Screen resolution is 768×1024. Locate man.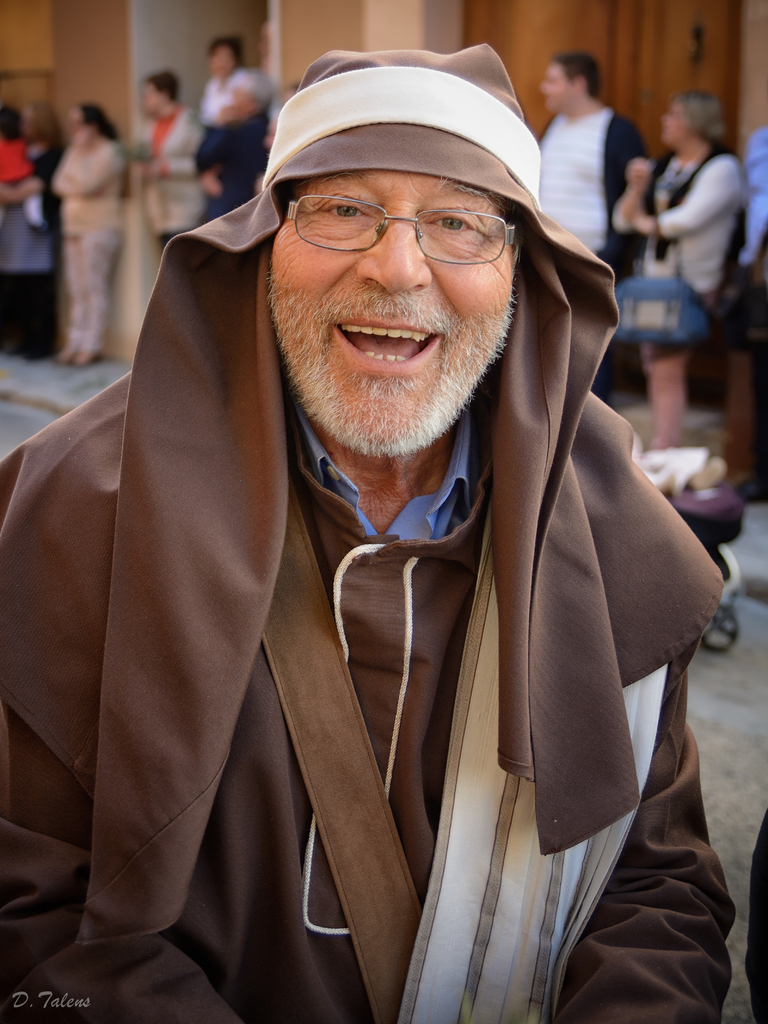
[left=737, top=123, right=767, bottom=501].
